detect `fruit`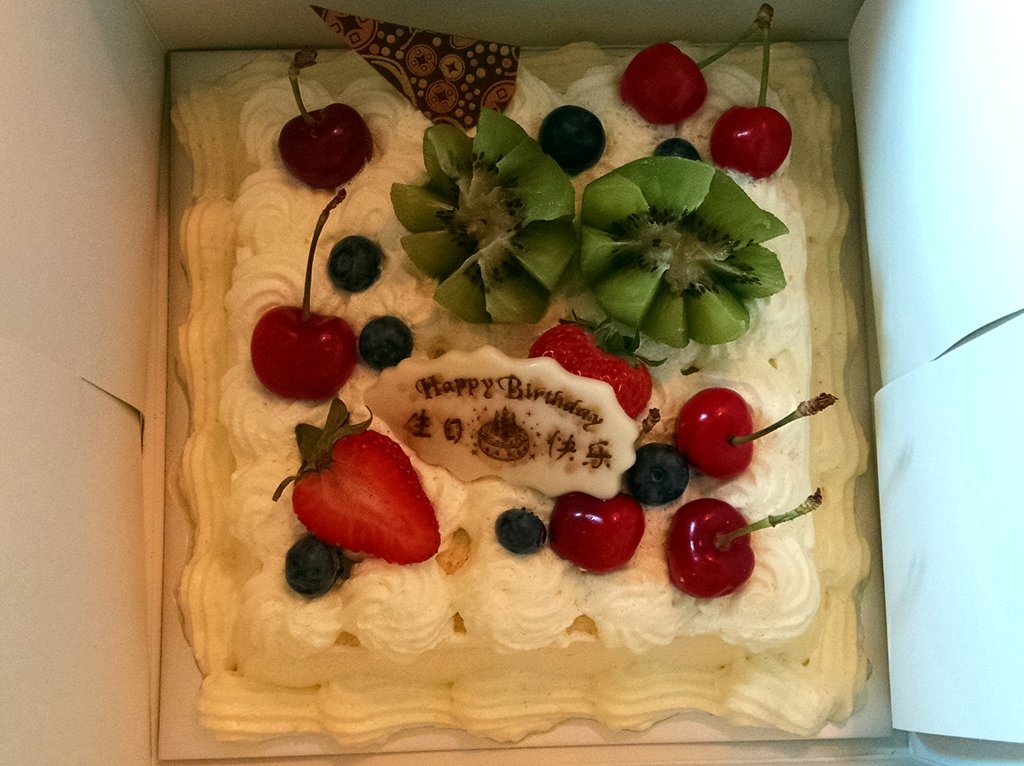
[577, 158, 790, 347]
